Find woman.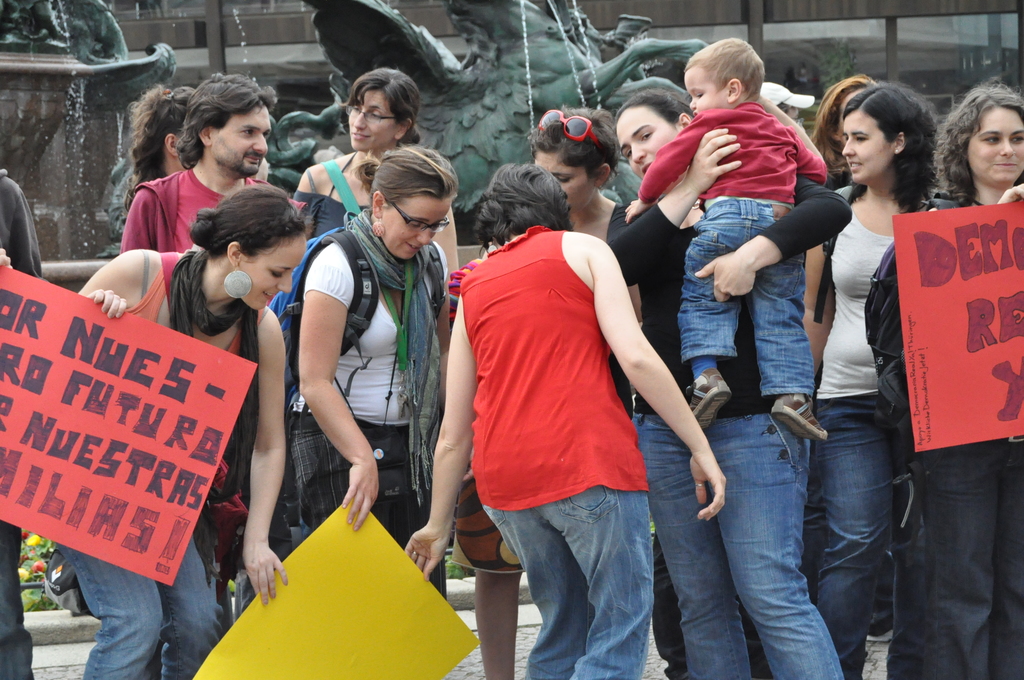
box=[858, 74, 1023, 679].
